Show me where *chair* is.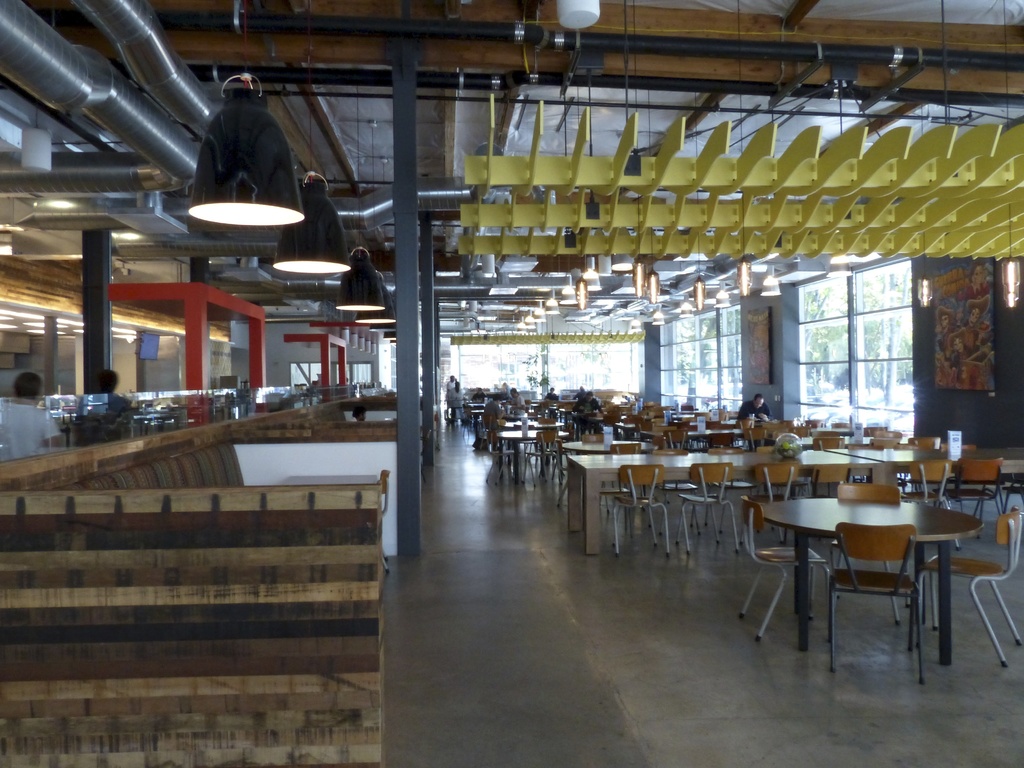
*chair* is at BBox(902, 458, 961, 550).
